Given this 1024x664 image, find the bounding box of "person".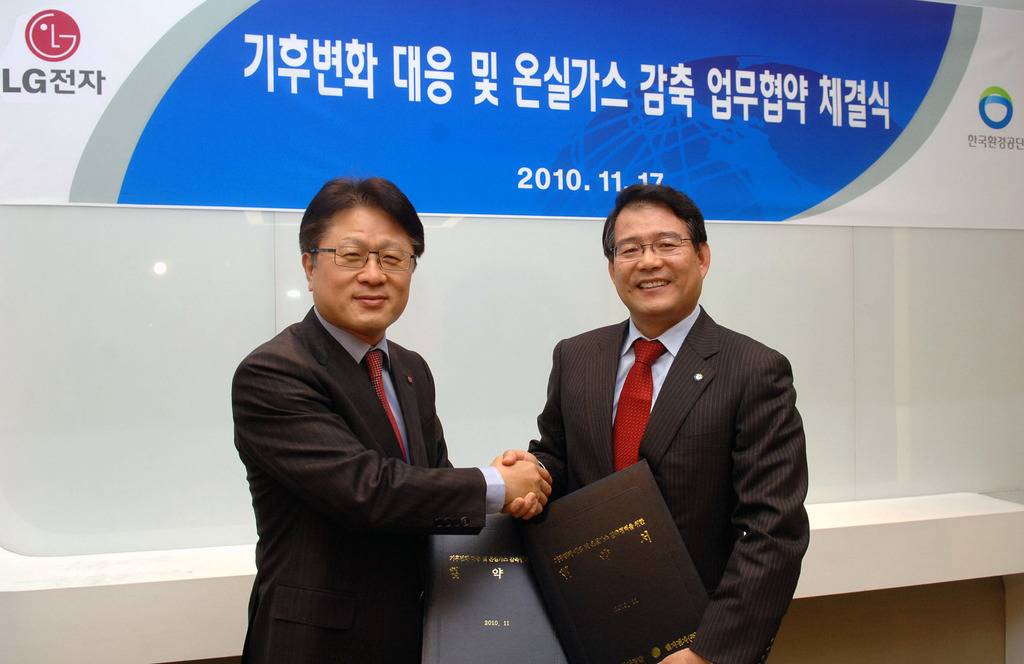
BBox(223, 166, 556, 663).
